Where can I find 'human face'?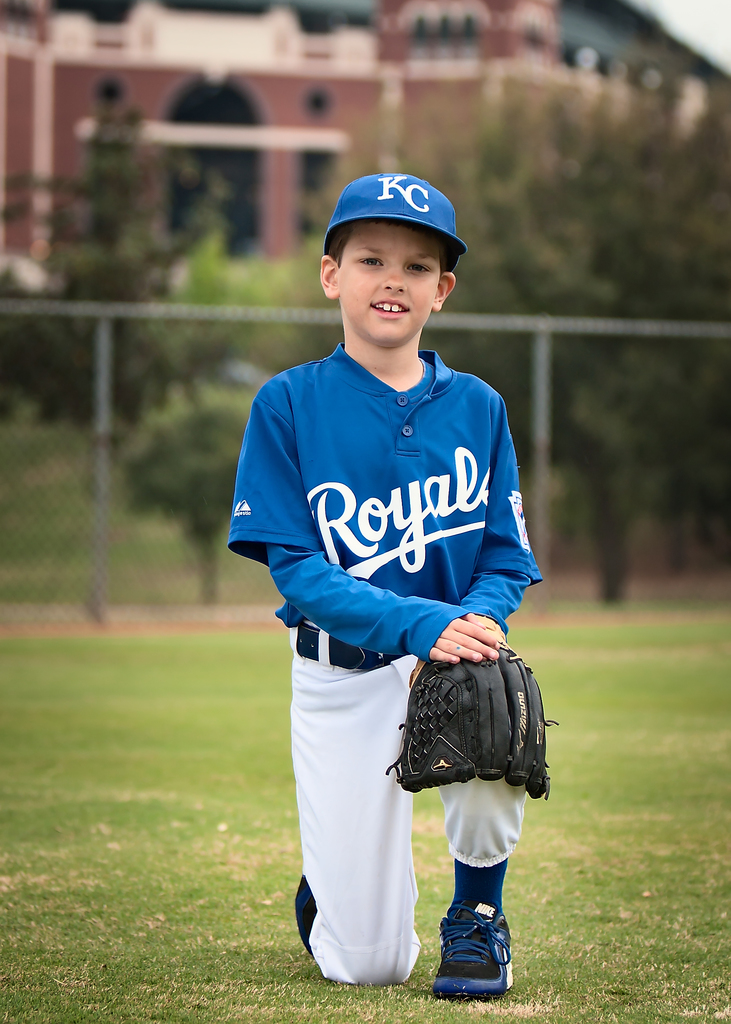
You can find it at select_region(341, 225, 440, 342).
